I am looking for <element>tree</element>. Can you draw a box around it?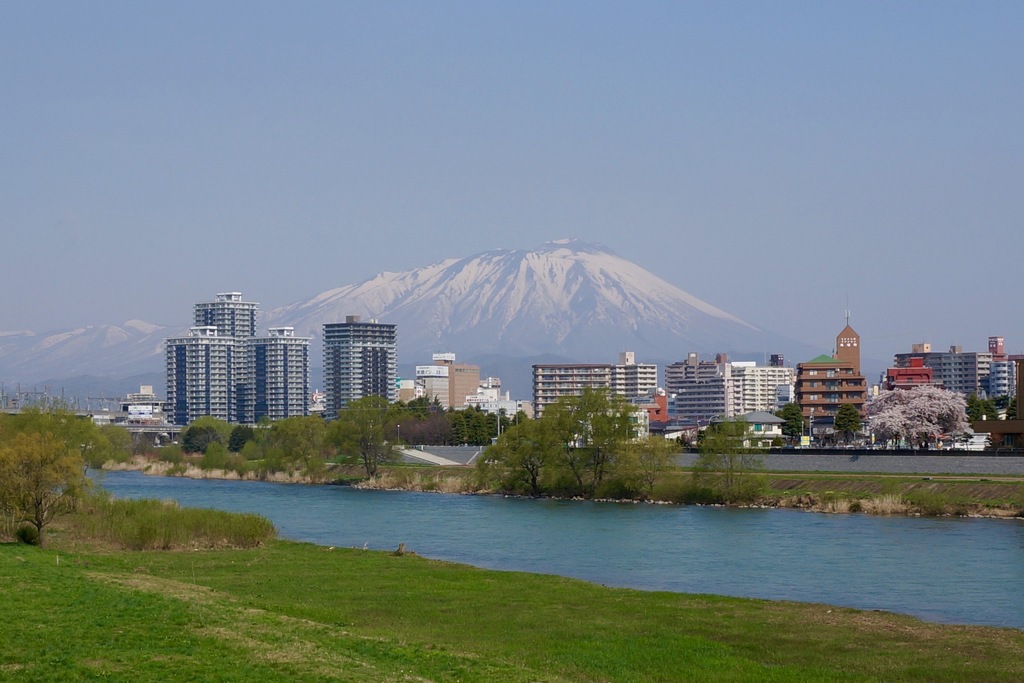
Sure, the bounding box is bbox=(398, 411, 428, 454).
